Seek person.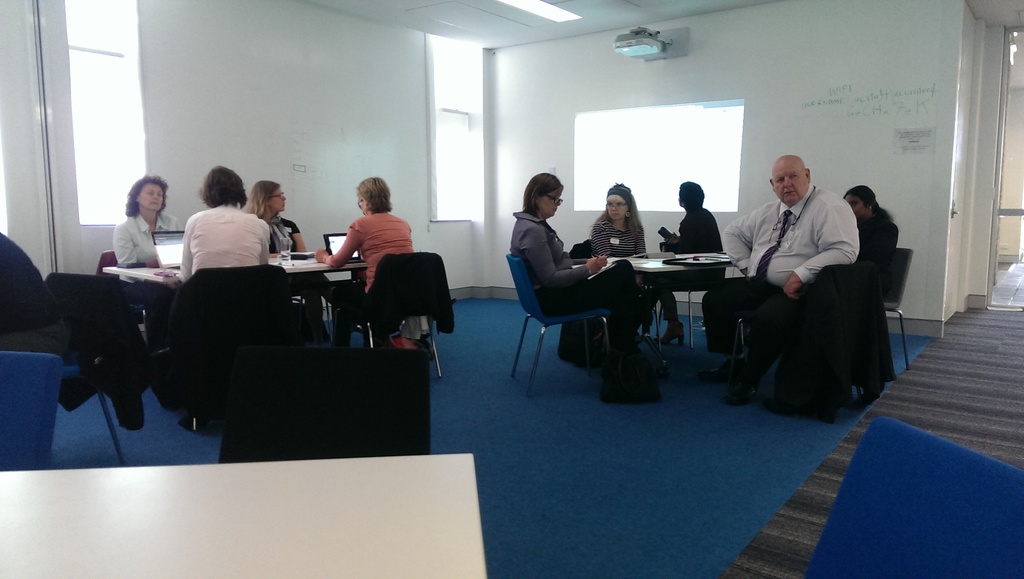
detection(584, 181, 668, 338).
